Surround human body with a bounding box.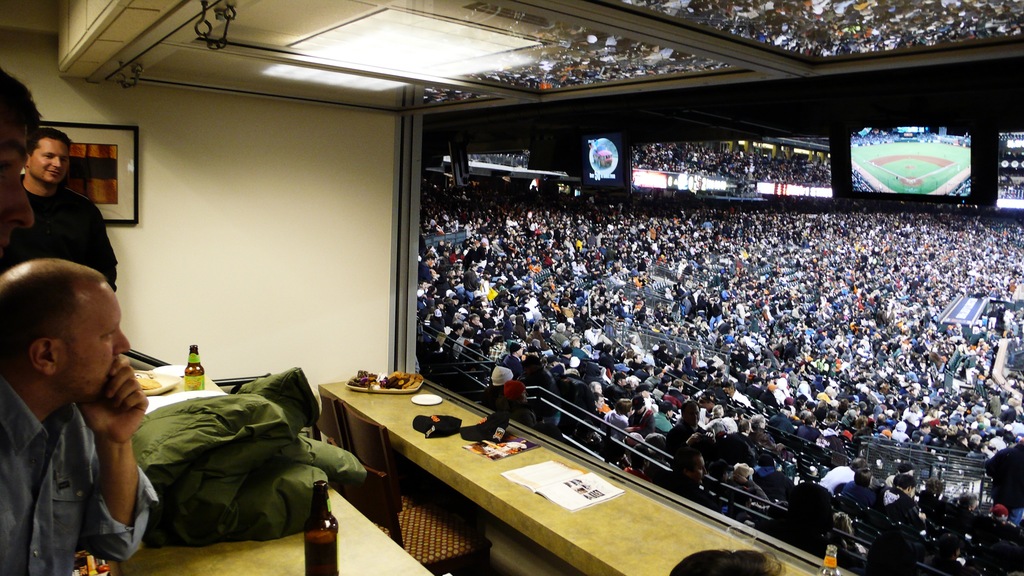
[460,302,463,312].
